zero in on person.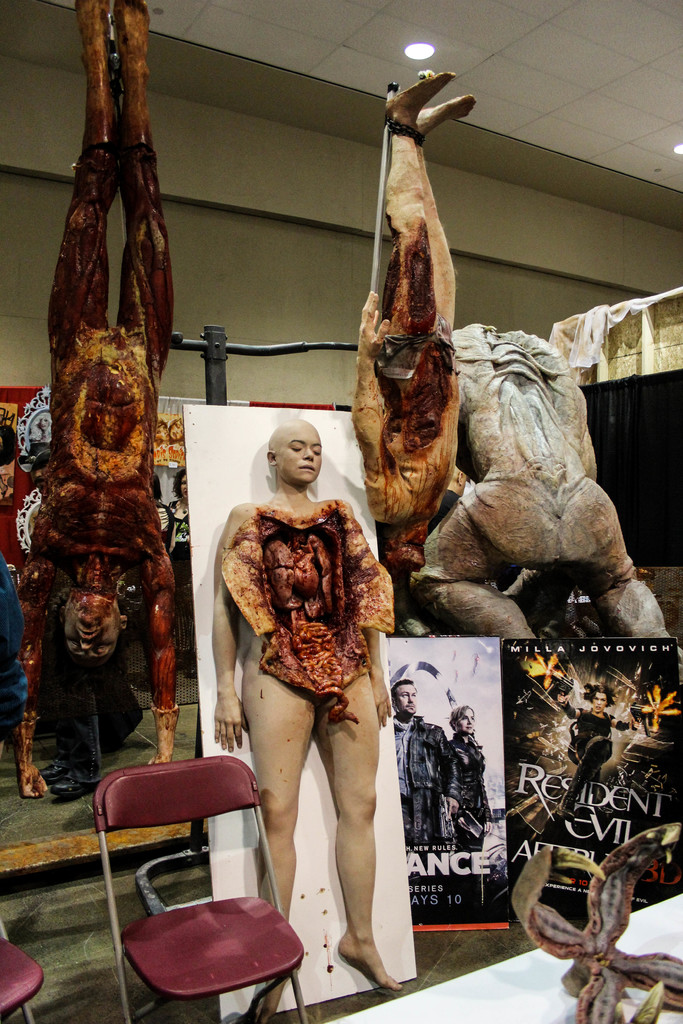
Zeroed in: <box>10,0,183,799</box>.
